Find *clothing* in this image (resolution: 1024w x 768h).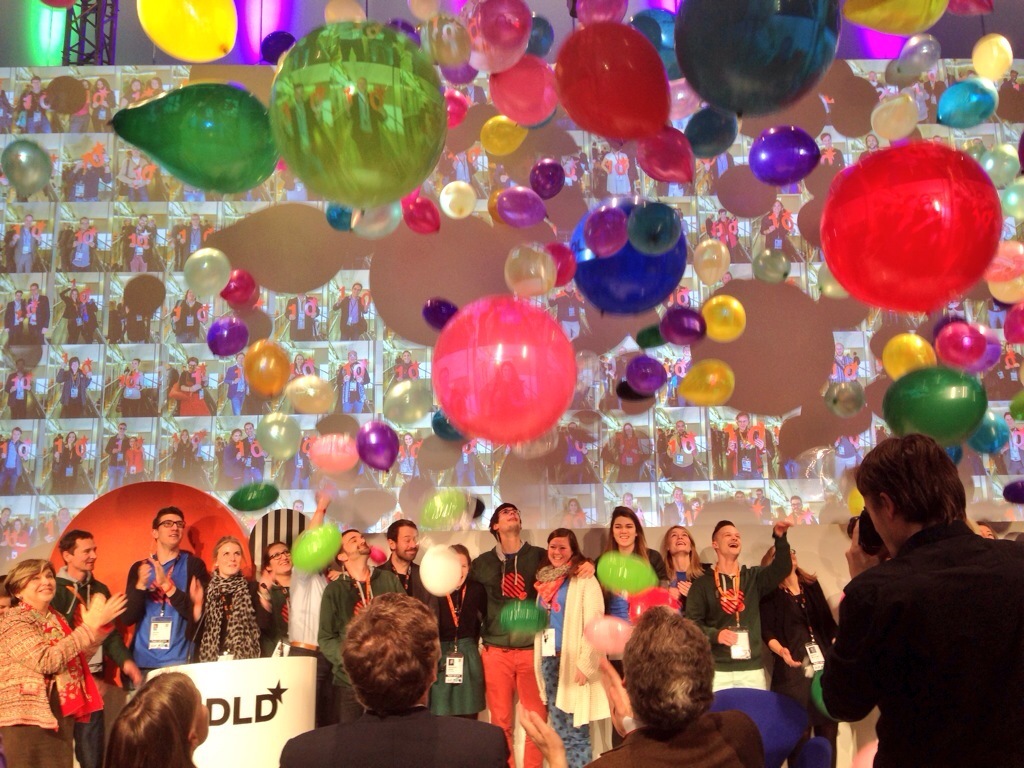
256 559 303 633.
